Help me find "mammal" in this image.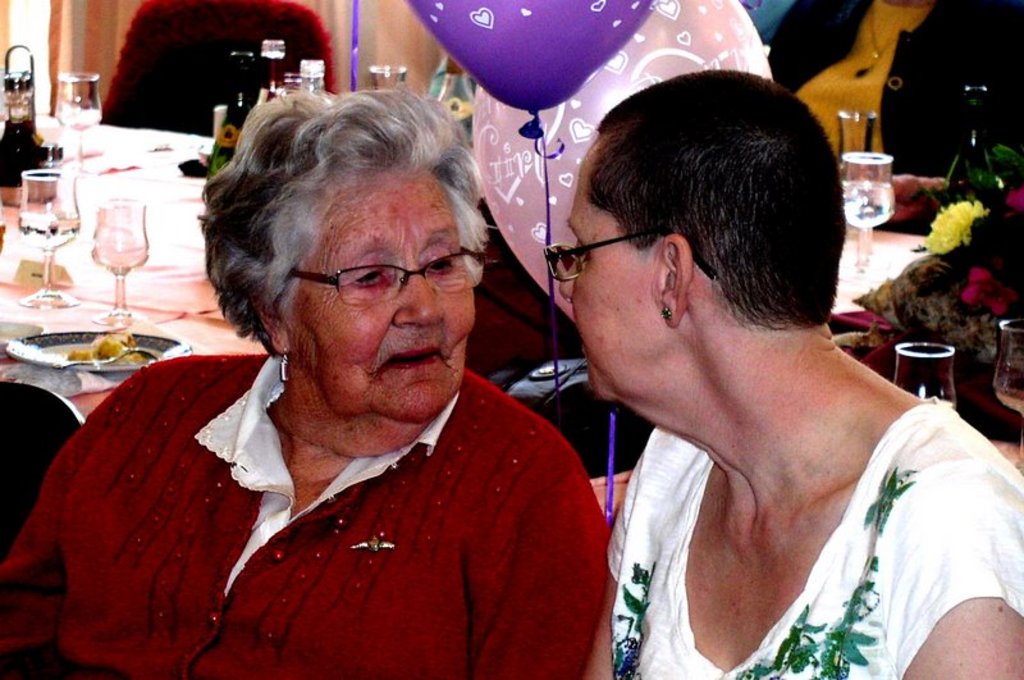
Found it: {"x1": 768, "y1": 0, "x2": 1023, "y2": 178}.
